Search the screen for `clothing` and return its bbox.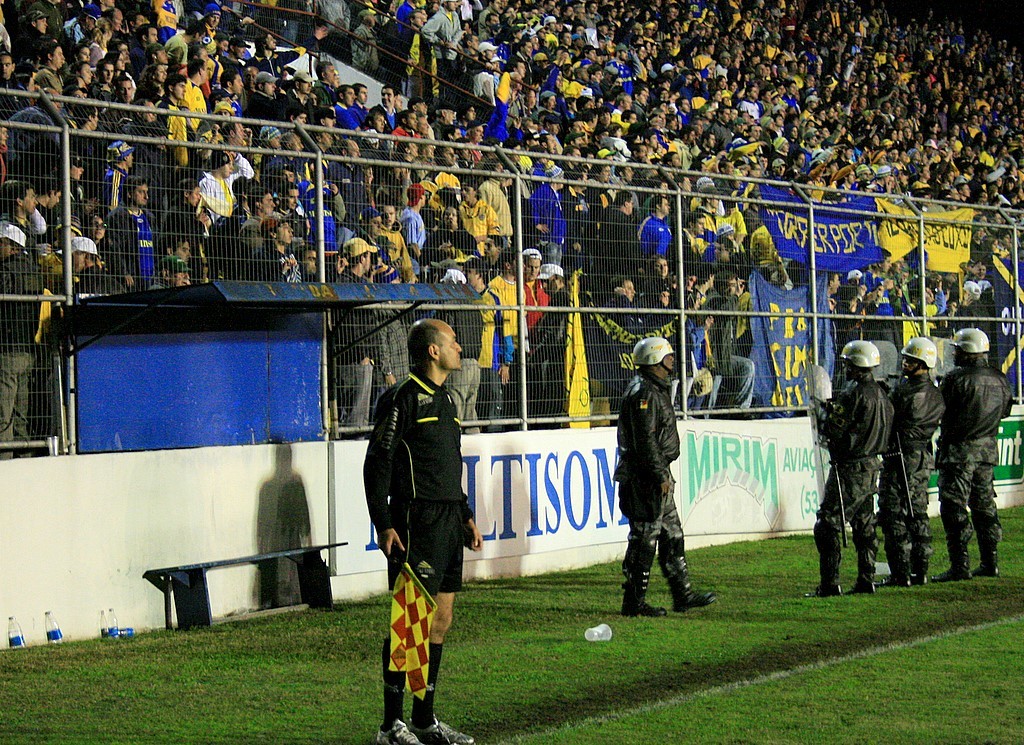
Found: pyautogui.locateOnScreen(940, 365, 1020, 563).
